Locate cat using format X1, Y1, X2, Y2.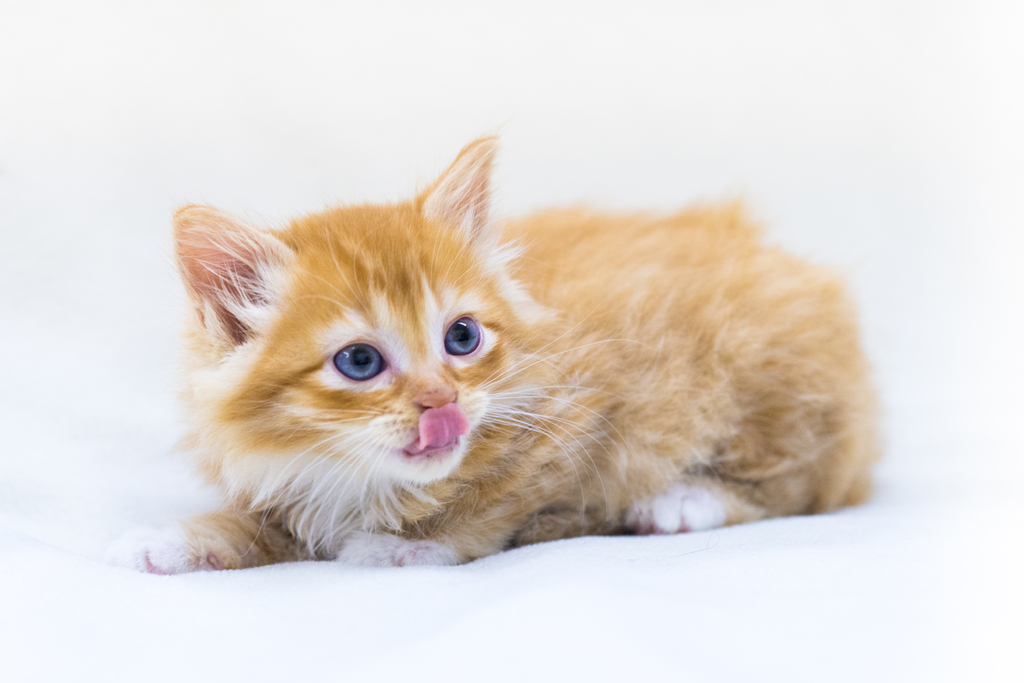
106, 134, 893, 580.
